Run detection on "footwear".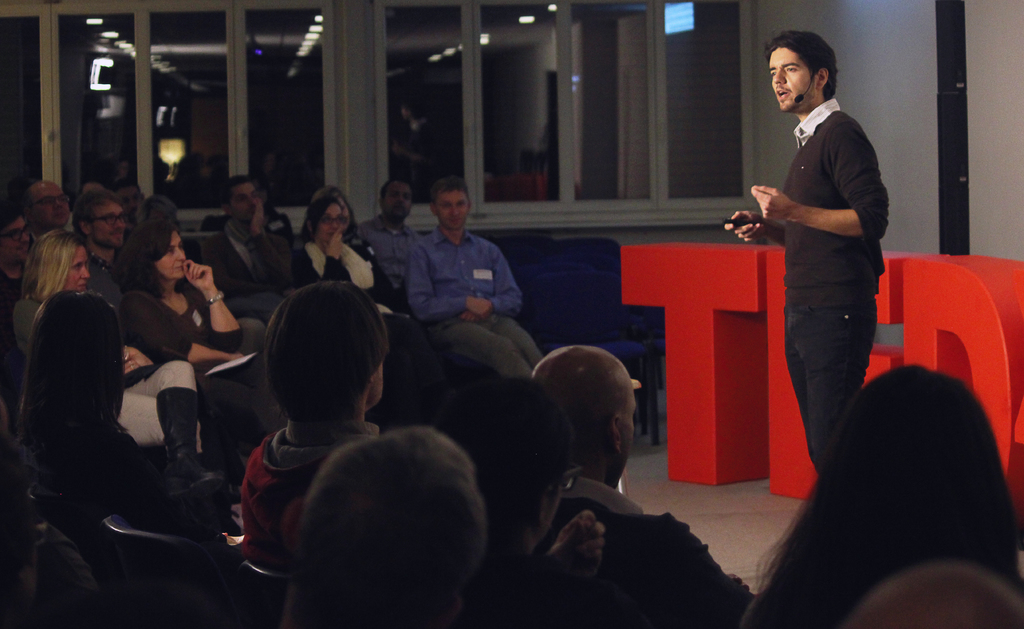
Result: box=[152, 388, 225, 504].
